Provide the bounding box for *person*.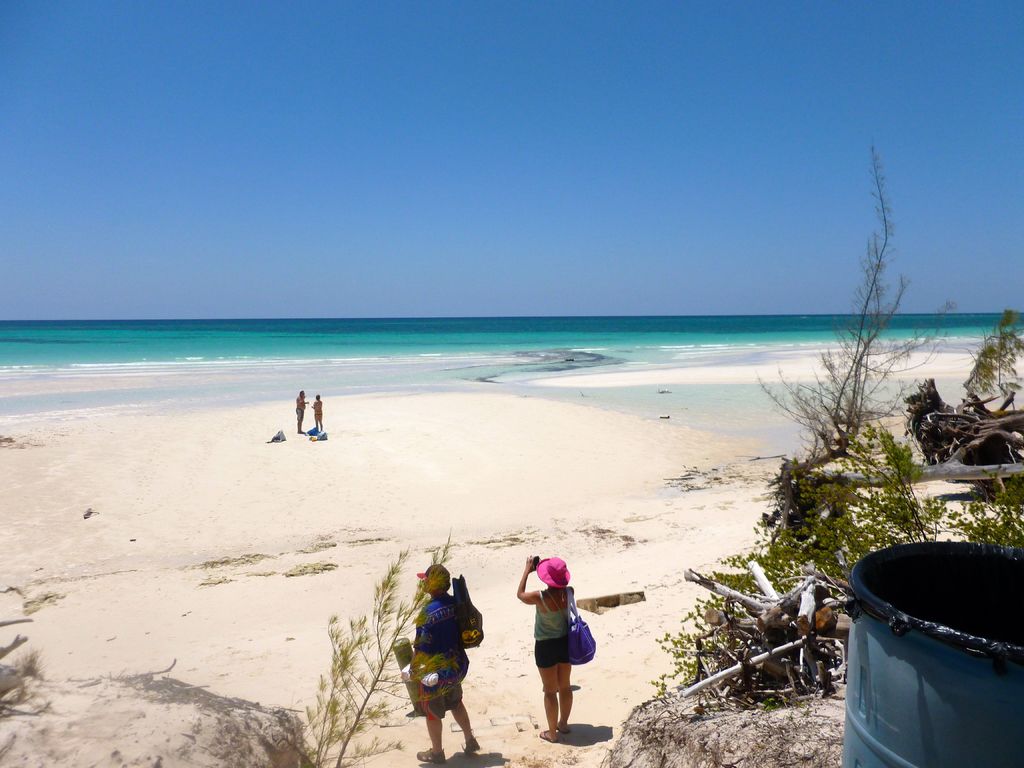
bbox=[294, 388, 310, 436].
